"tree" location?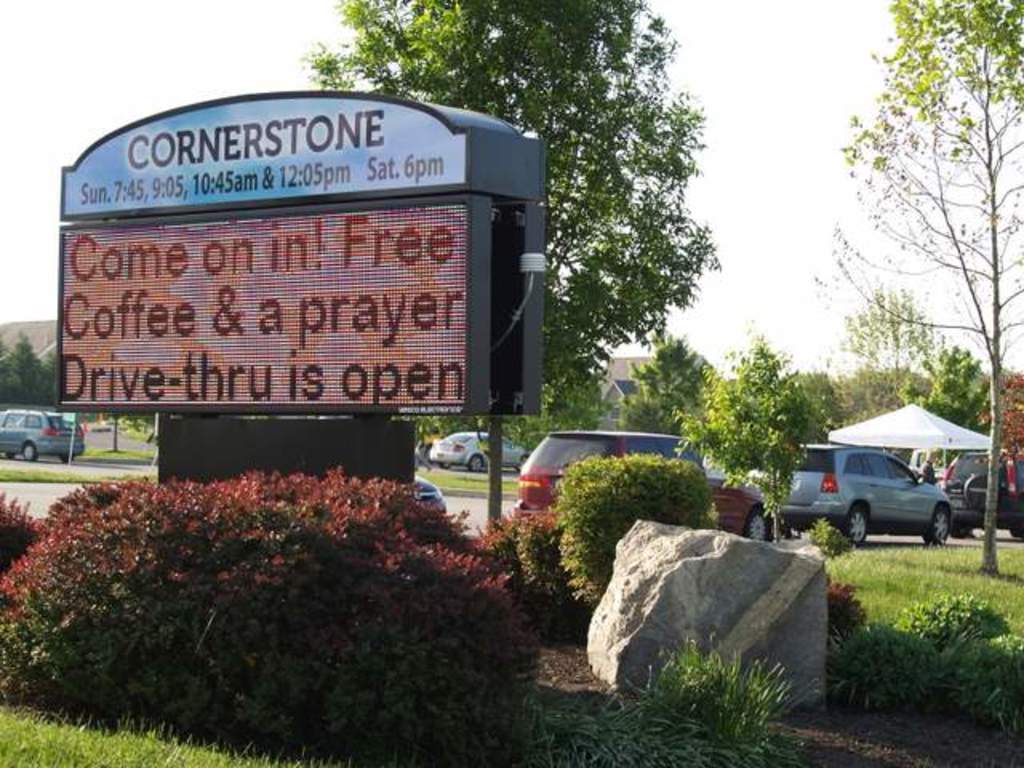
(left=614, top=317, right=736, bottom=459)
